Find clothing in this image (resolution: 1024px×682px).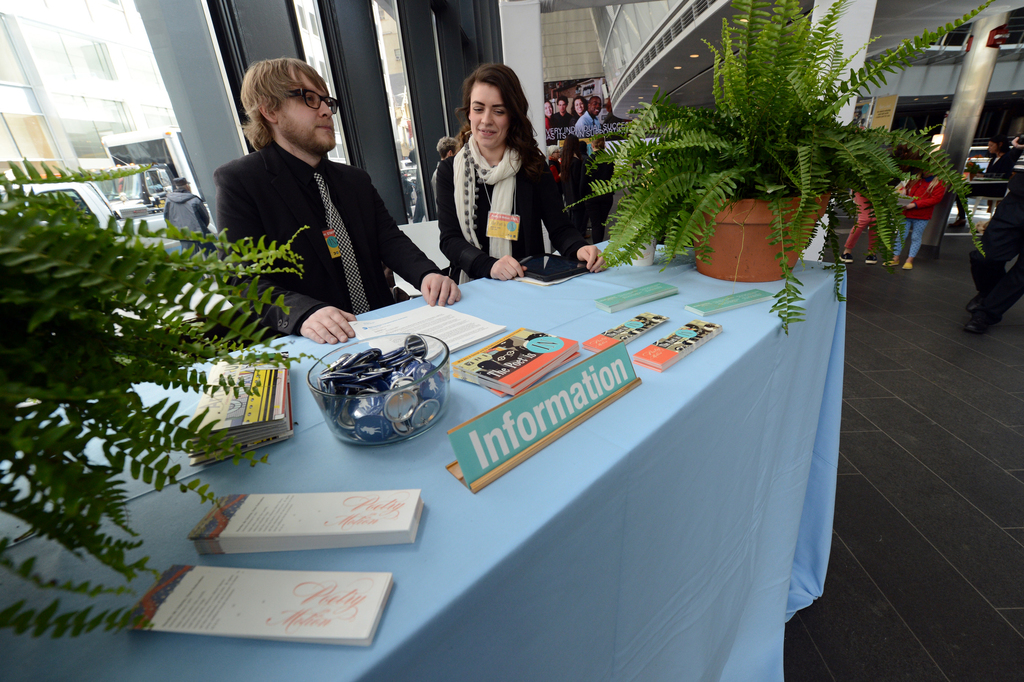
161:190:214:266.
